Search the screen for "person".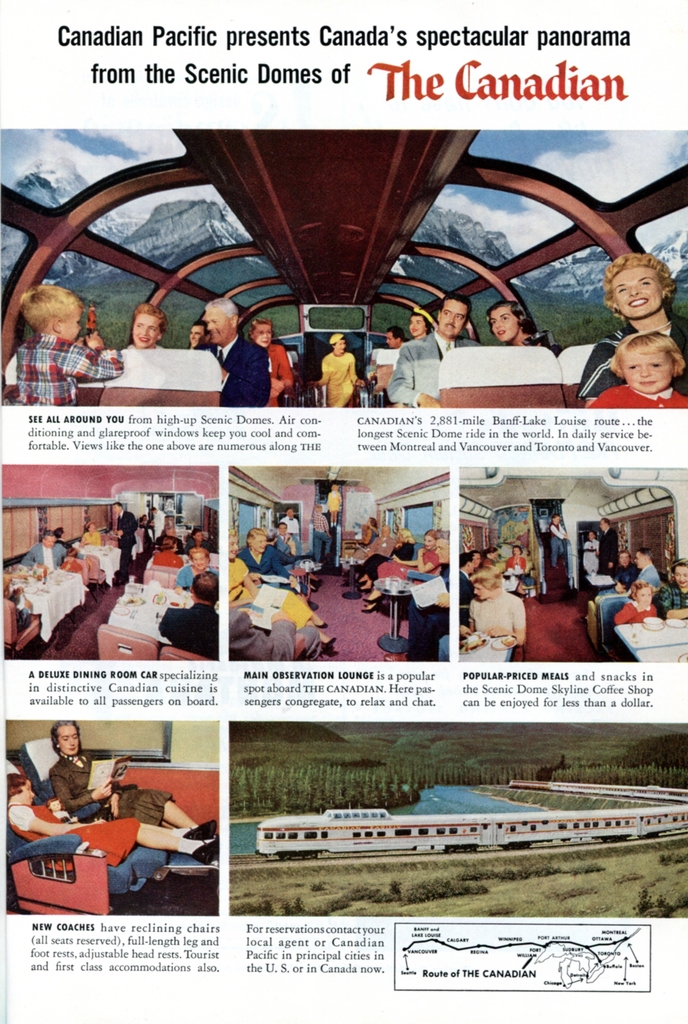
Found at (left=4, top=774, right=216, bottom=867).
